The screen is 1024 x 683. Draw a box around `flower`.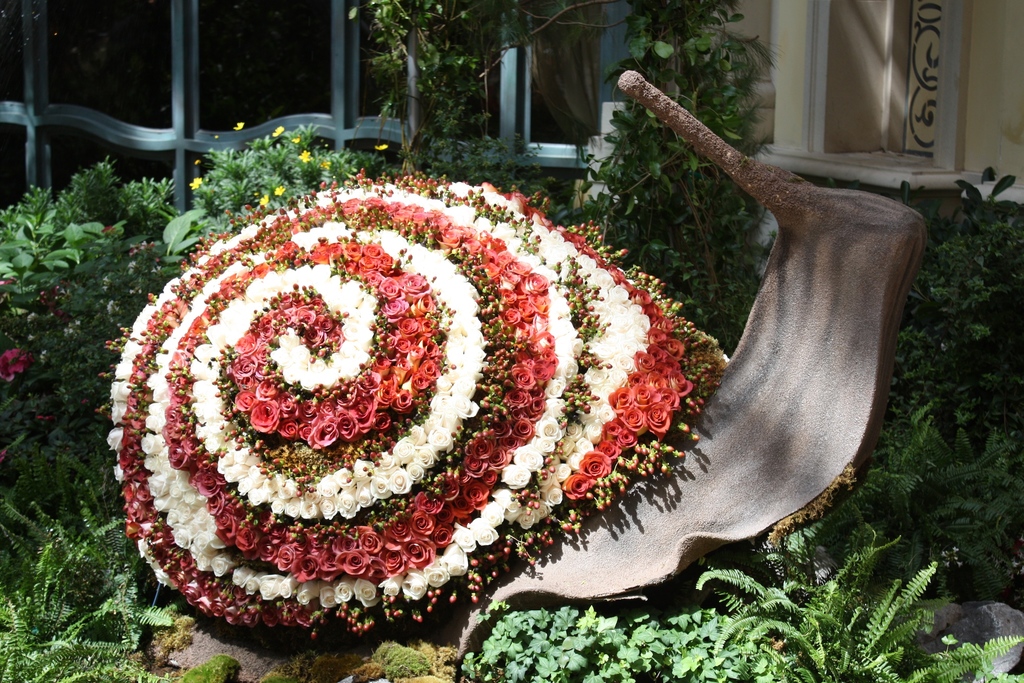
{"left": 375, "top": 147, "right": 392, "bottom": 151}.
